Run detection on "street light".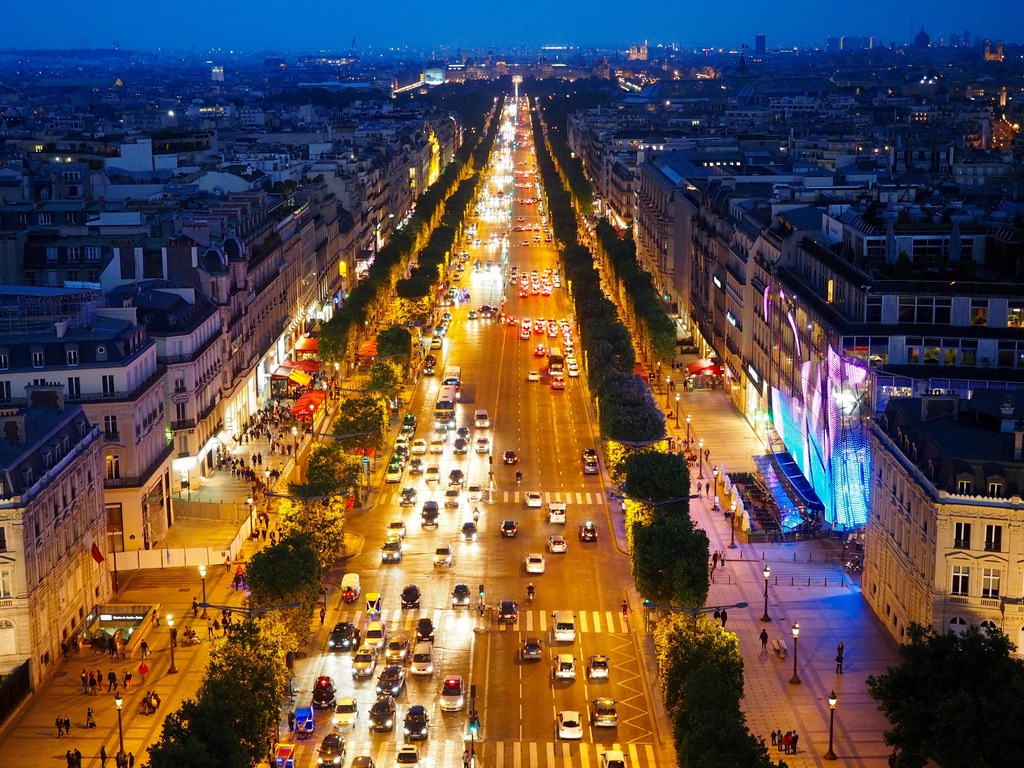
Result: [168,612,181,672].
